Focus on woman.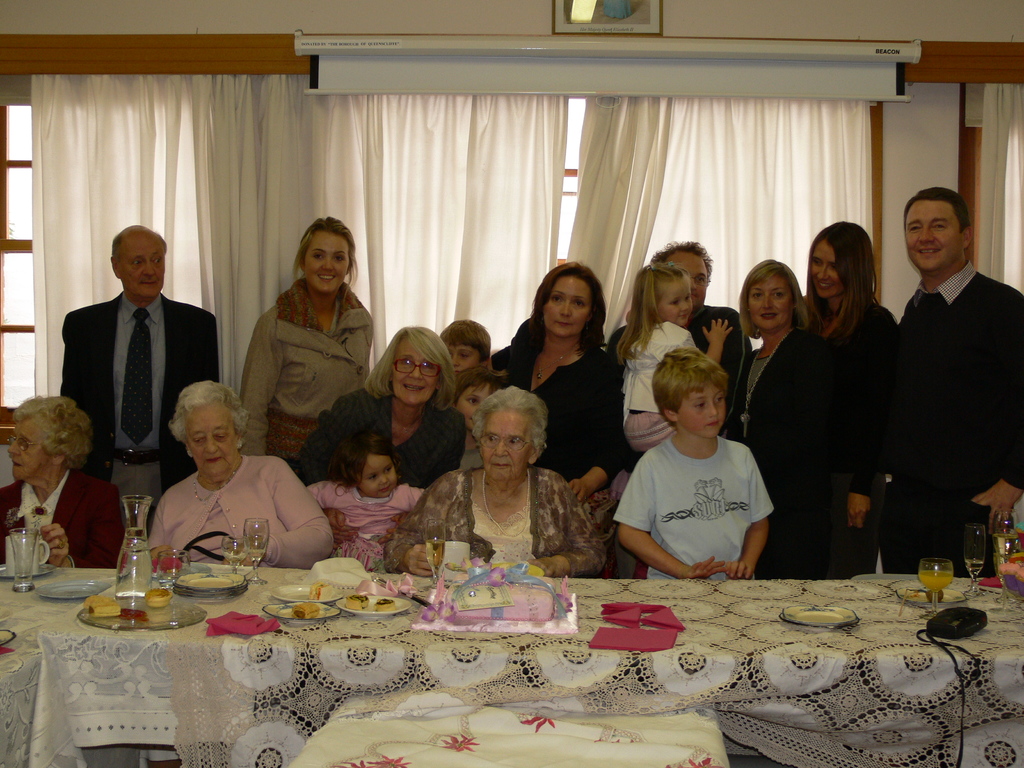
Focused at [left=239, top=217, right=370, bottom=463].
